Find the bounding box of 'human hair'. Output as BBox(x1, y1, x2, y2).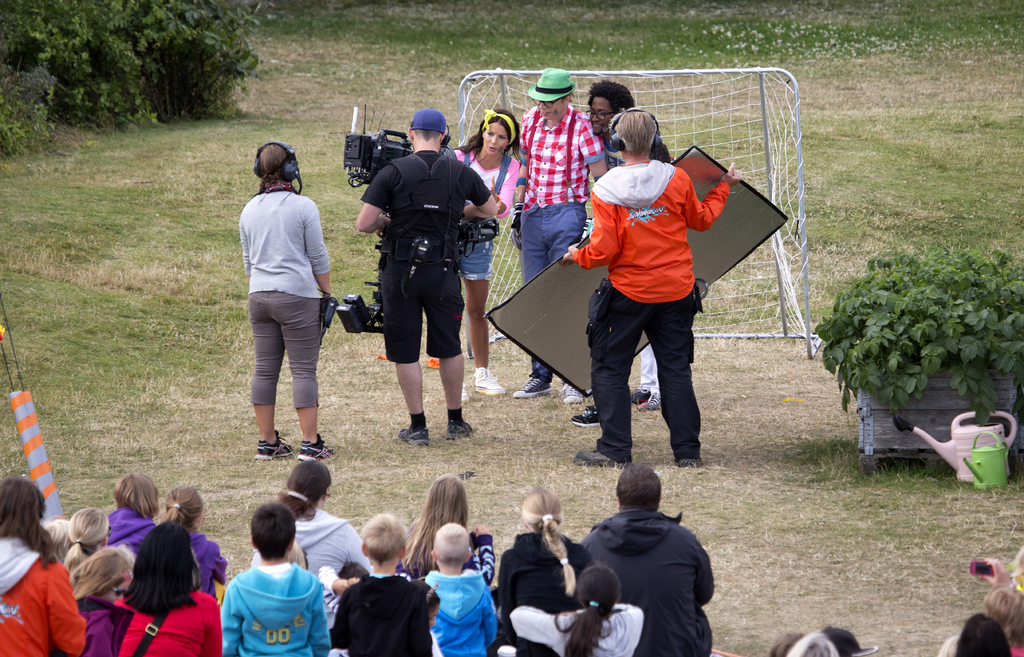
BBox(276, 460, 328, 516).
